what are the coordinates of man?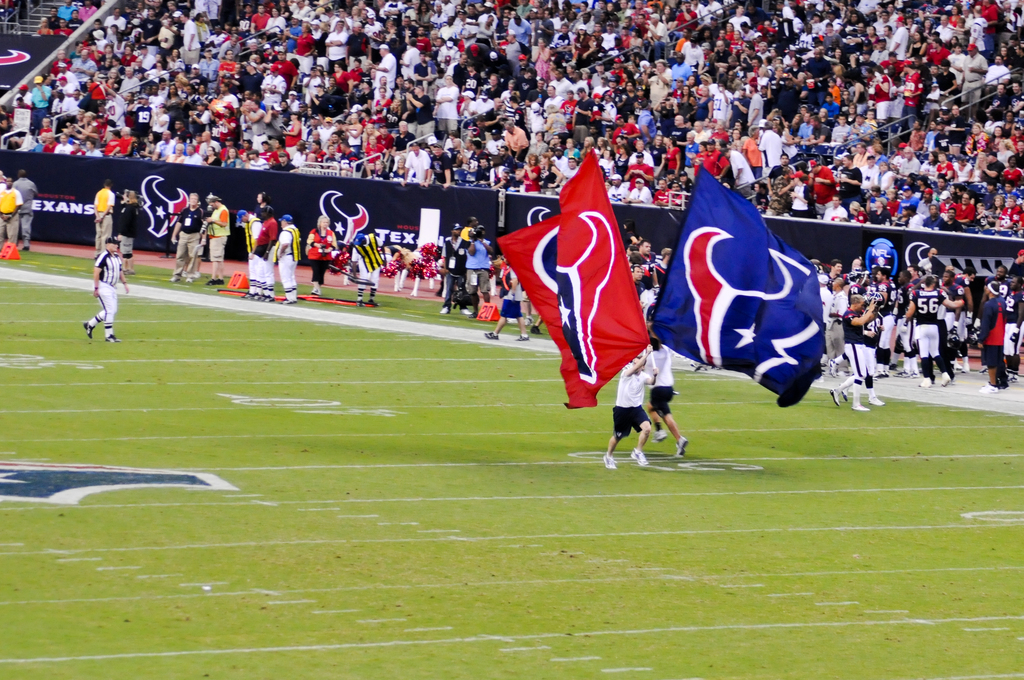
x1=915 y1=247 x2=948 y2=278.
